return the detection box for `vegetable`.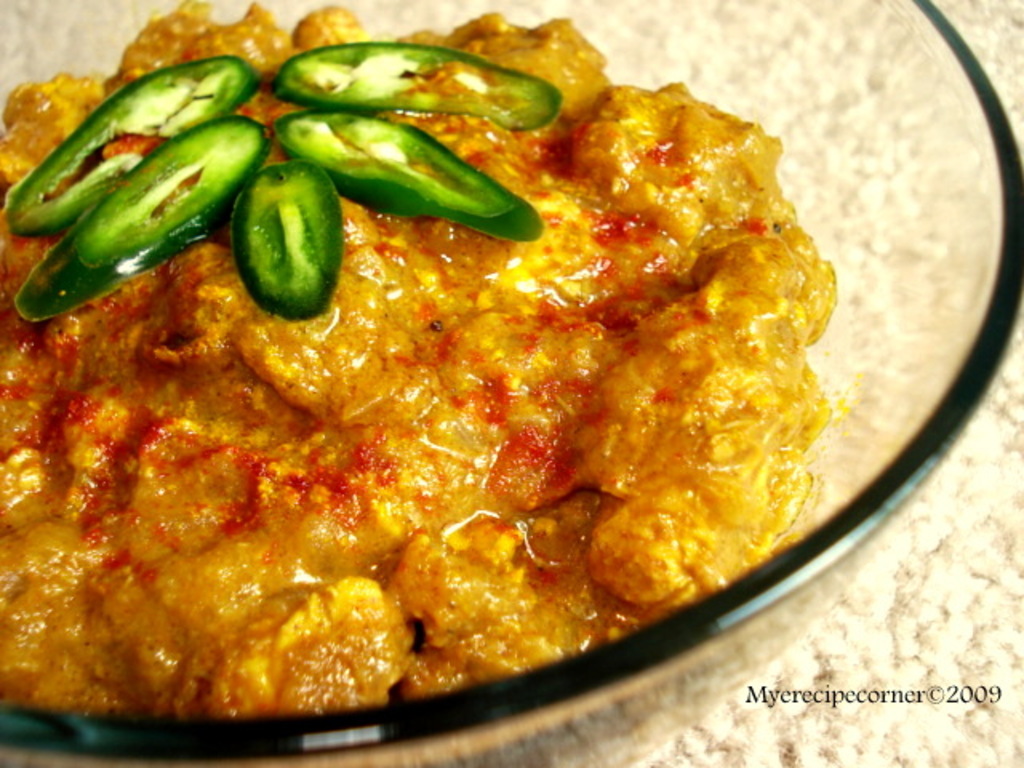
<bbox>11, 110, 274, 318</bbox>.
